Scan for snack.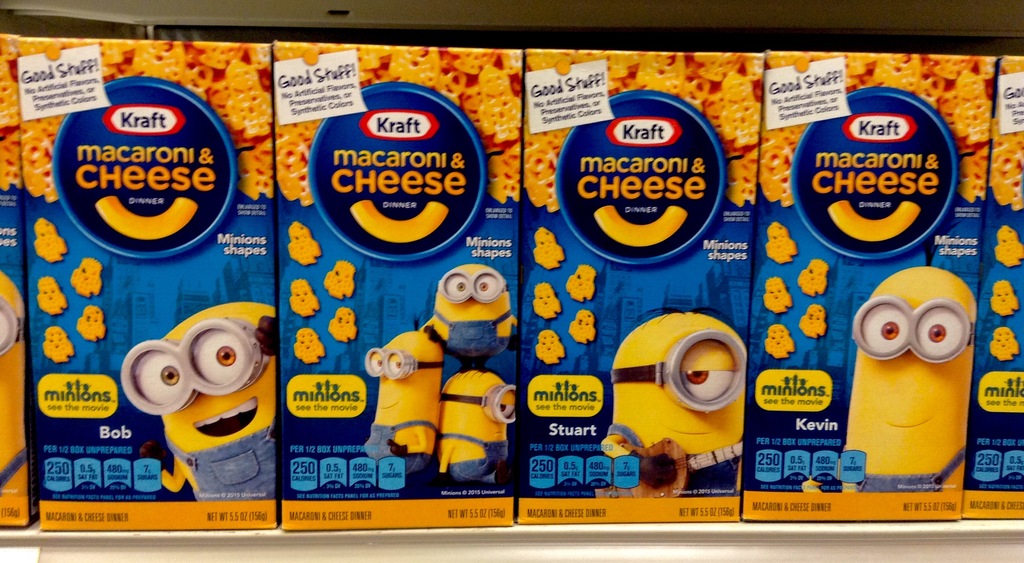
Scan result: bbox(291, 280, 319, 315).
